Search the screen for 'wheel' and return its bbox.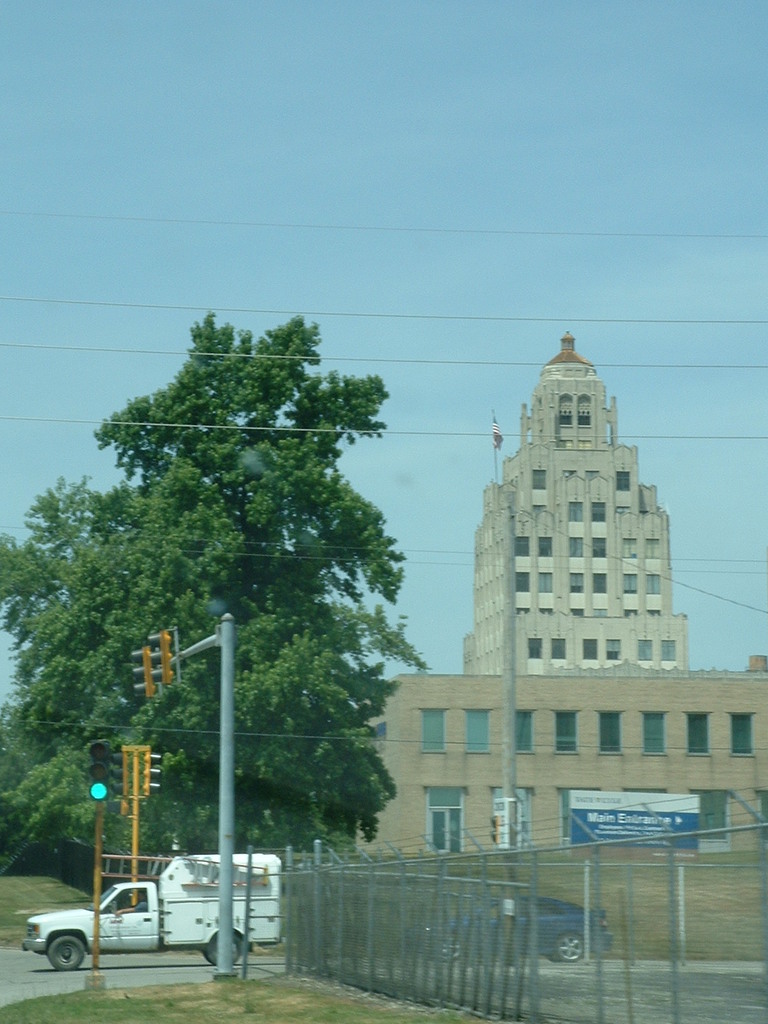
Found: crop(442, 932, 461, 964).
